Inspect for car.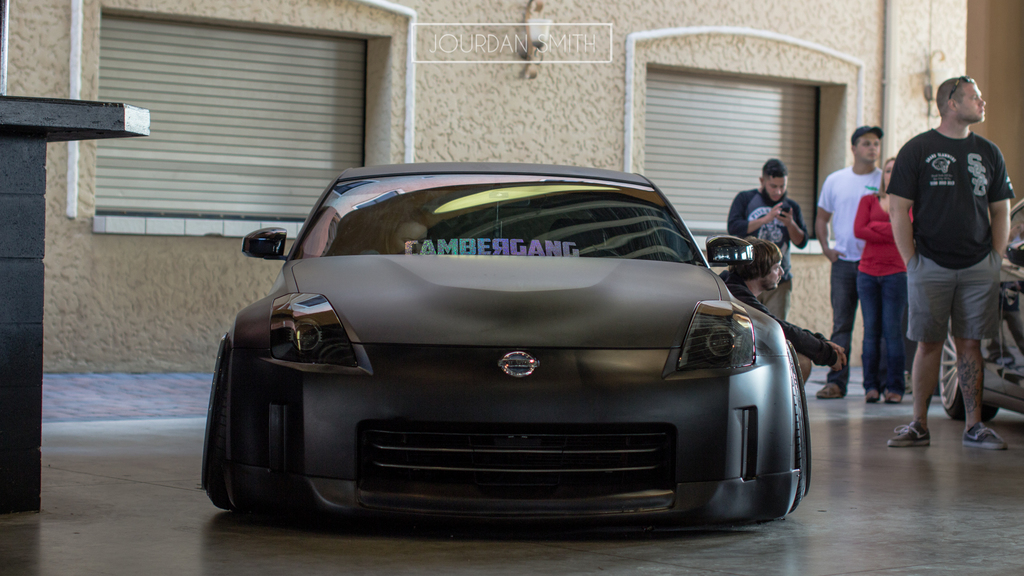
Inspection: l=199, t=164, r=813, b=534.
